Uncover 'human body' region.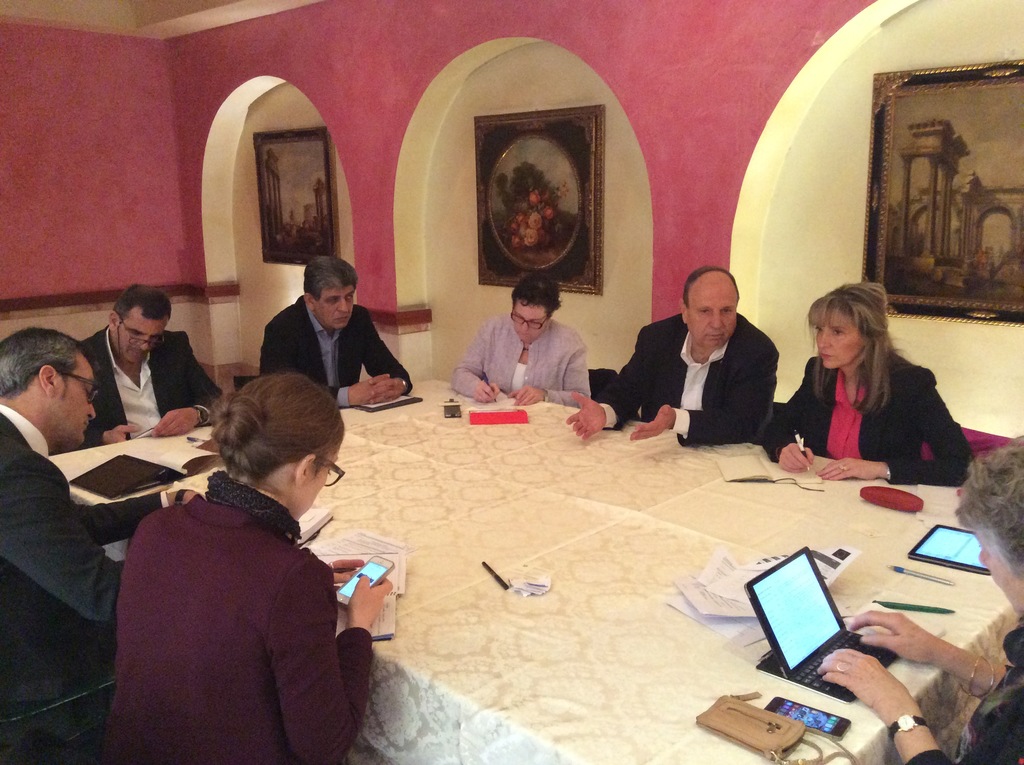
Uncovered: x1=0, y1=327, x2=207, y2=764.
